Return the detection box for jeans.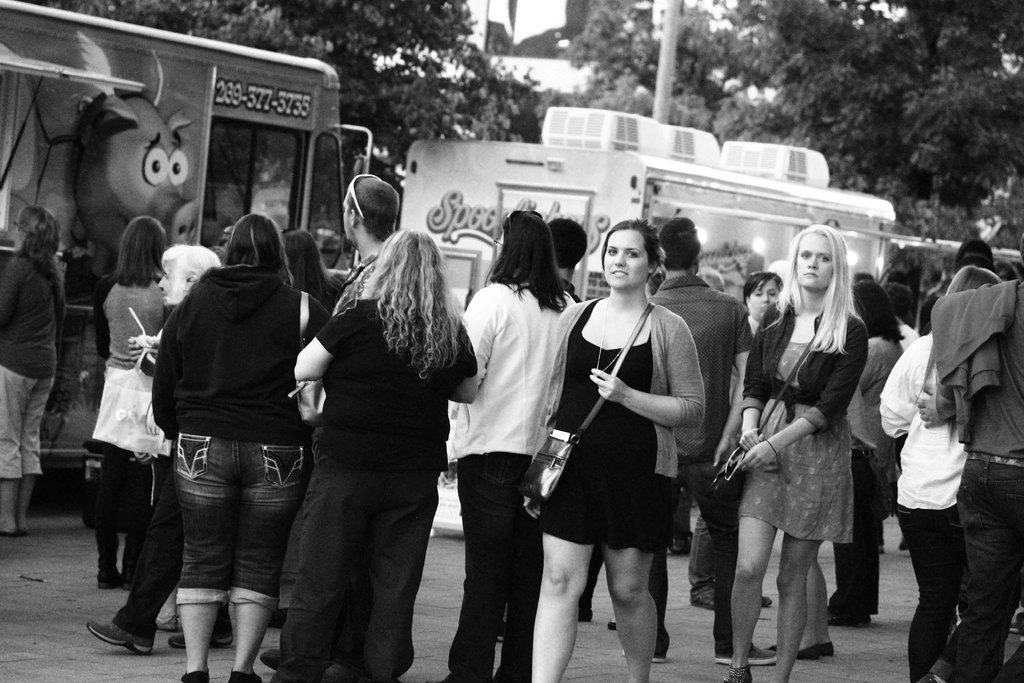
687, 510, 718, 605.
